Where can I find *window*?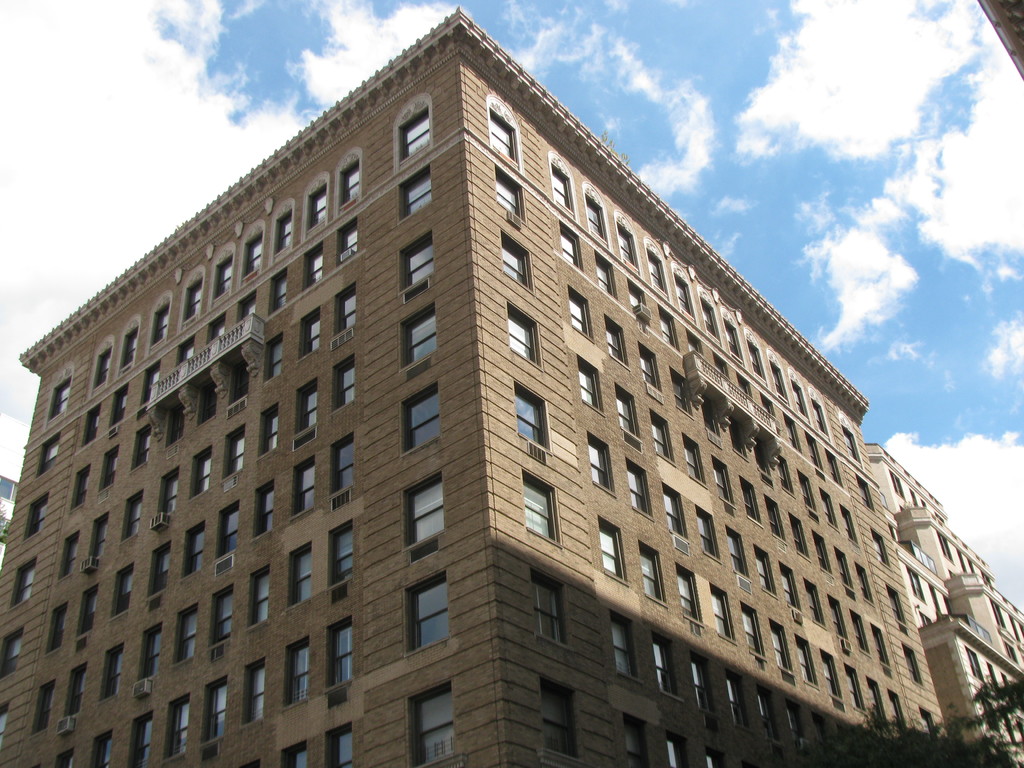
You can find it at x1=660, y1=312, x2=675, y2=347.
